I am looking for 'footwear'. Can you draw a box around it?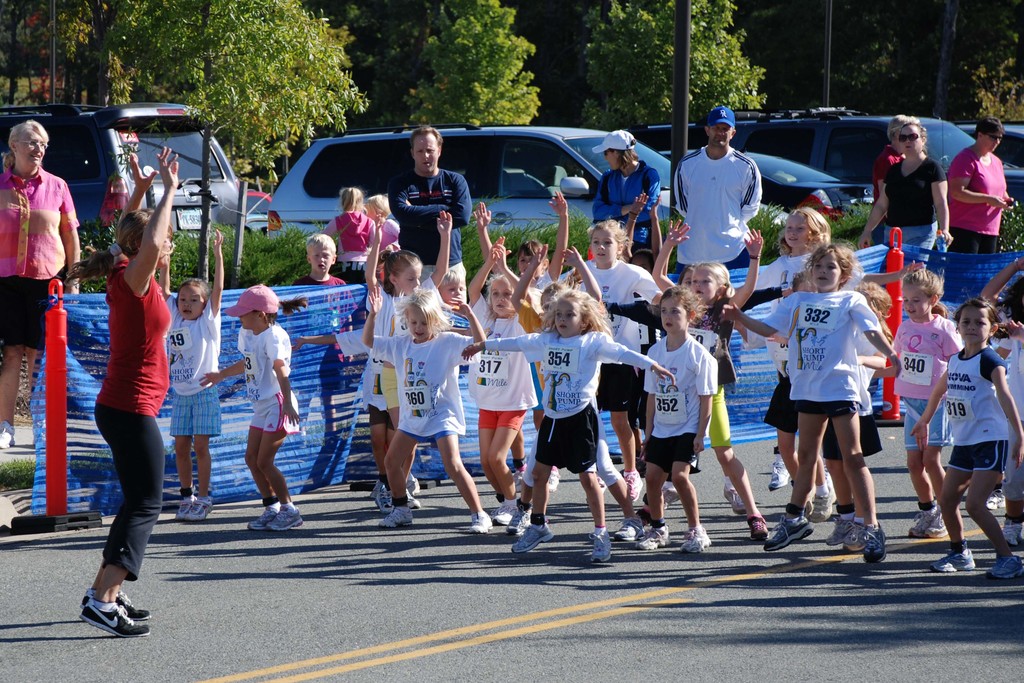
Sure, the bounding box is {"left": 73, "top": 584, "right": 150, "bottom": 617}.
